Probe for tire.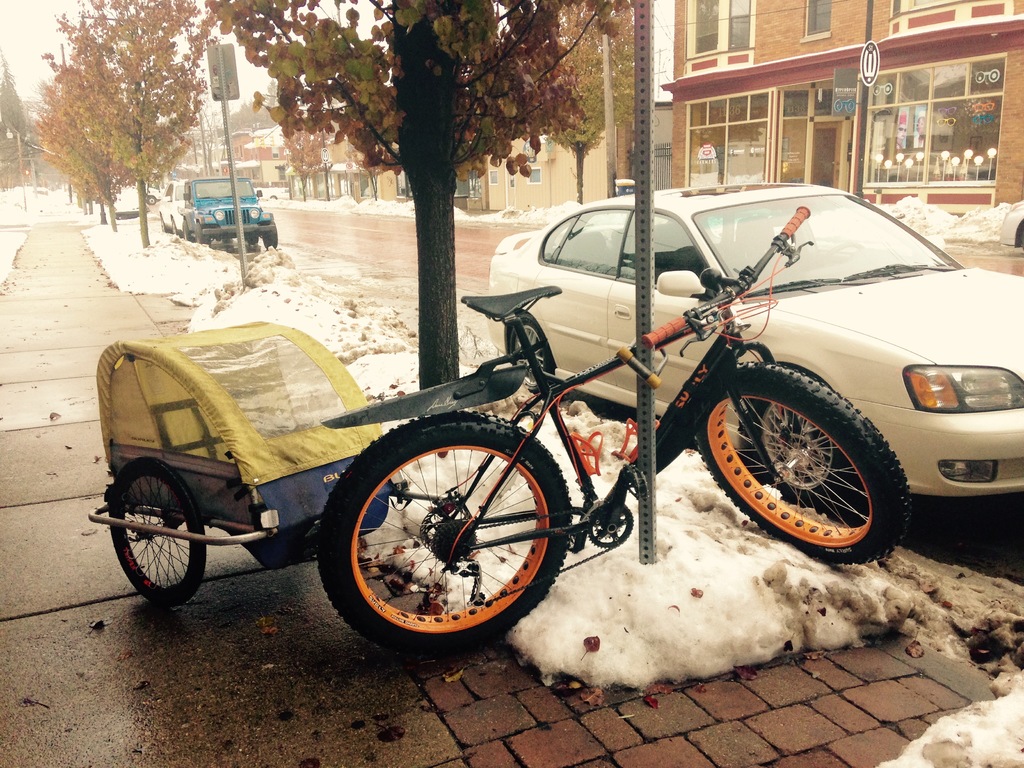
Probe result: [173, 222, 178, 236].
